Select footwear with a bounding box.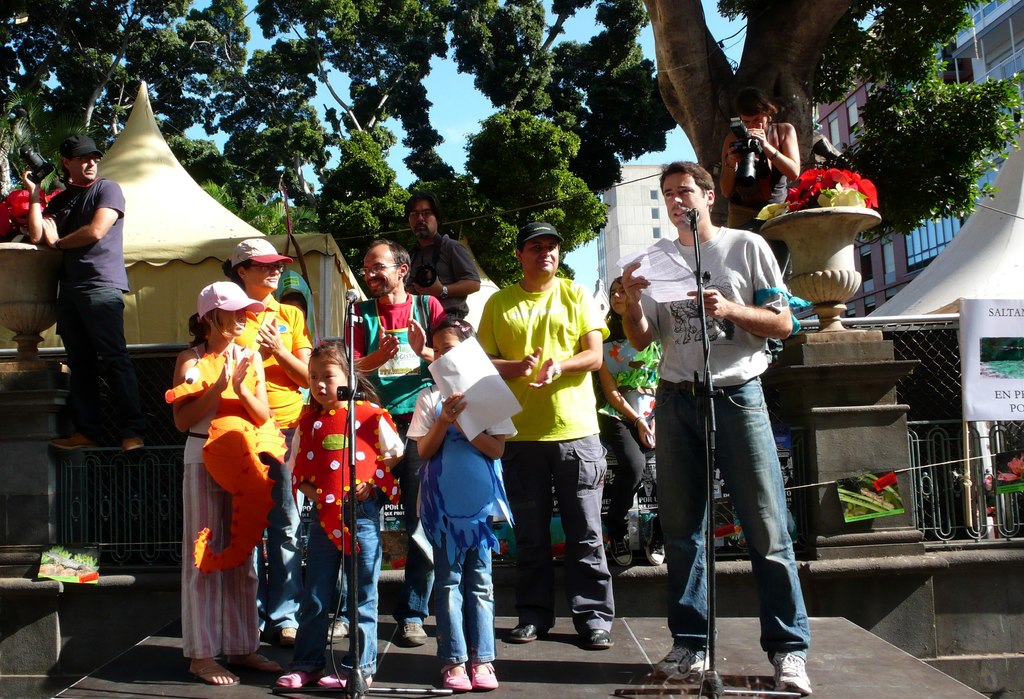
crop(610, 528, 634, 575).
